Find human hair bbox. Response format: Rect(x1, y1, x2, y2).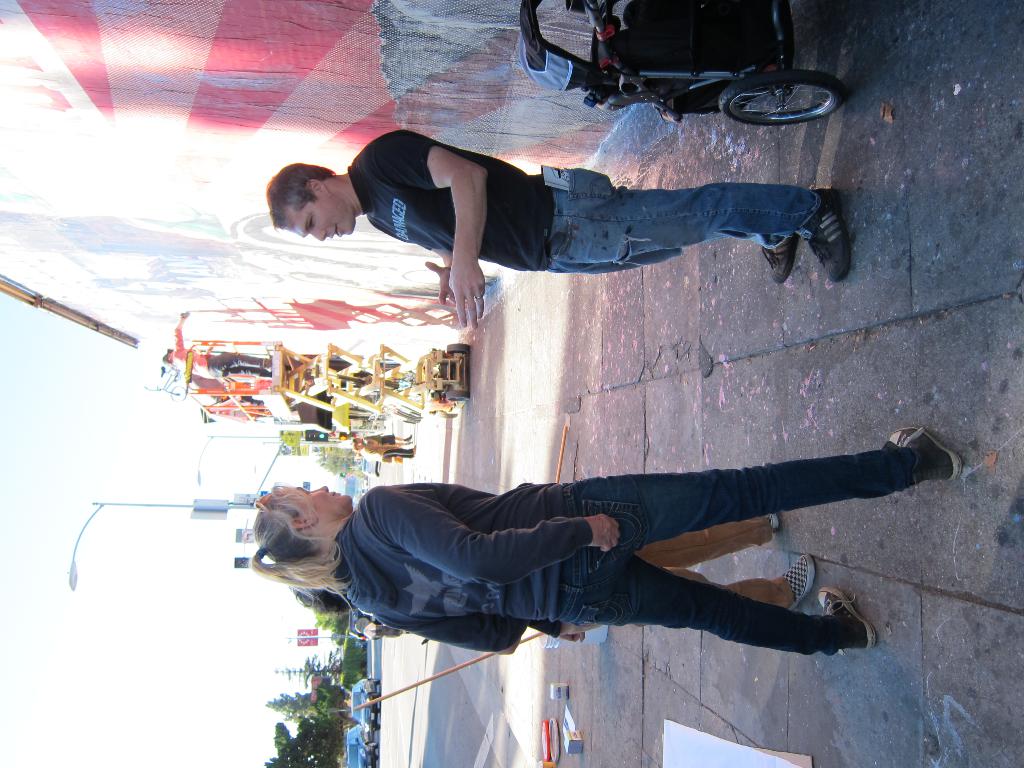
Rect(264, 161, 336, 229).
